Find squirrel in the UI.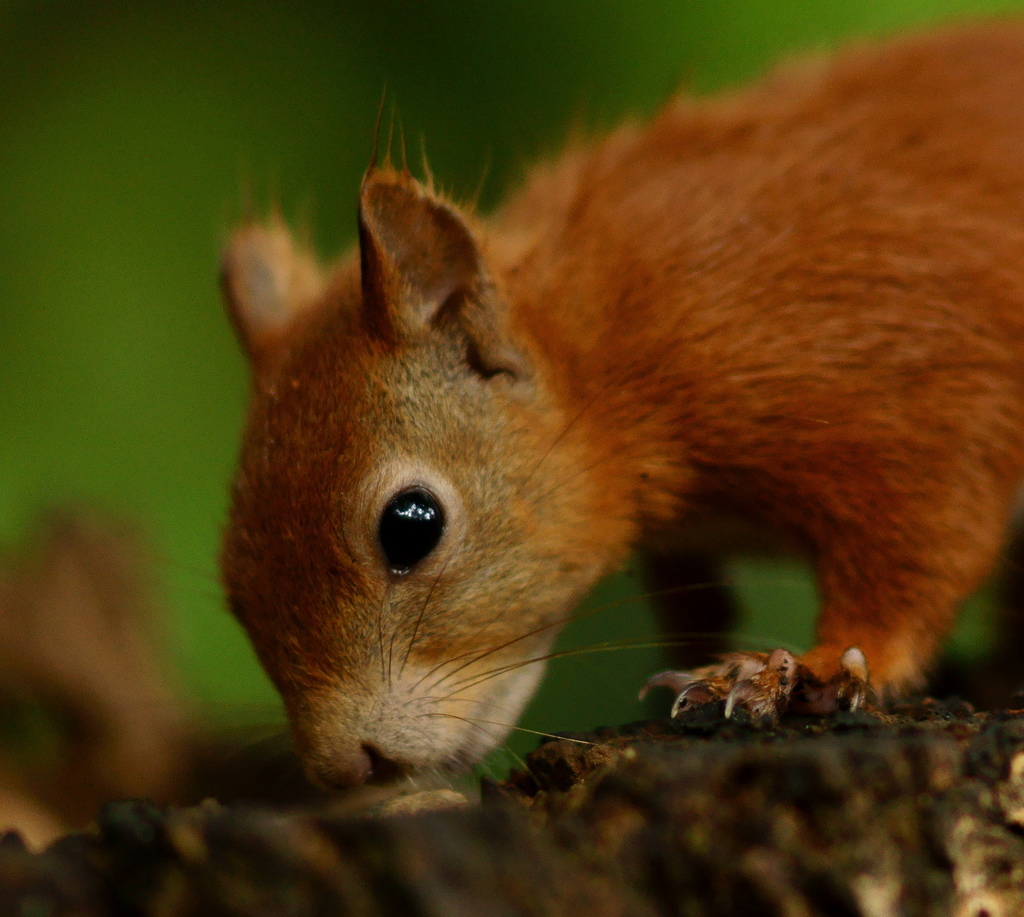
UI element at l=178, t=33, r=1023, b=815.
